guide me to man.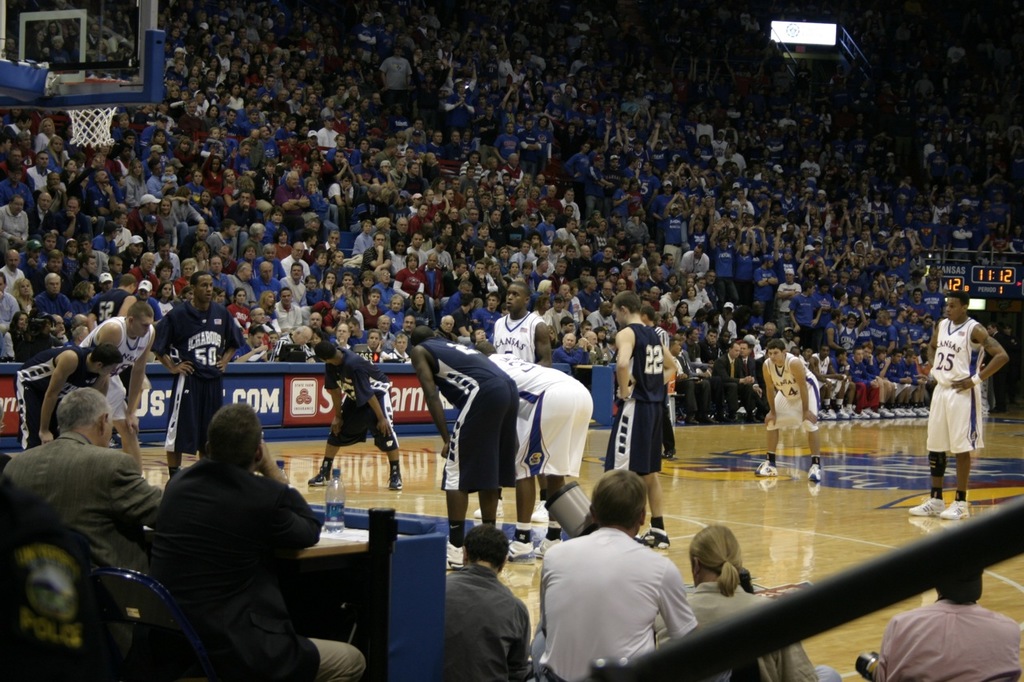
Guidance: bbox=(638, 305, 670, 459).
